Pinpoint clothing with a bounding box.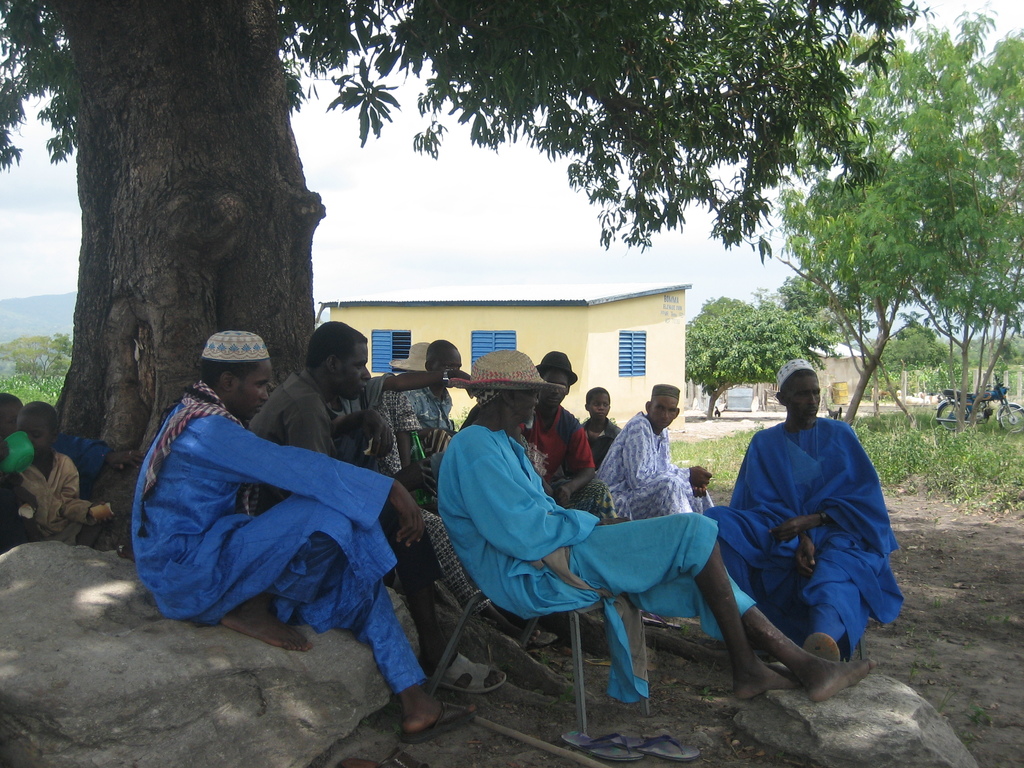
(568,410,687,513).
